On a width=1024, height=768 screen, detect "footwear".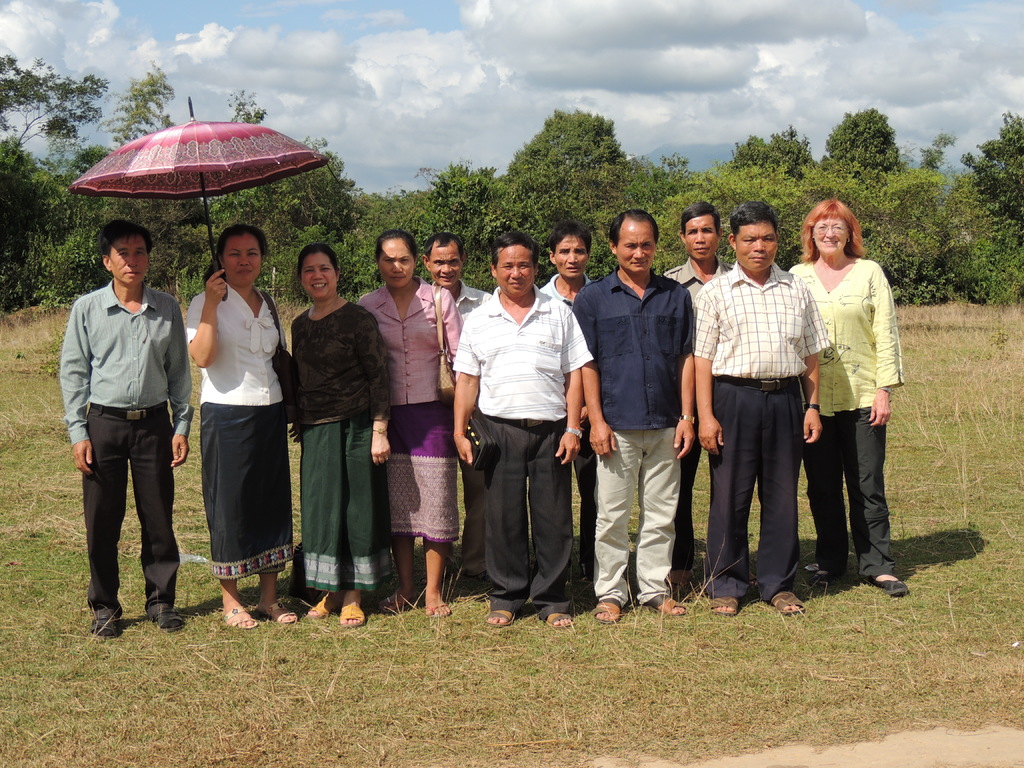
(91, 611, 120, 636).
